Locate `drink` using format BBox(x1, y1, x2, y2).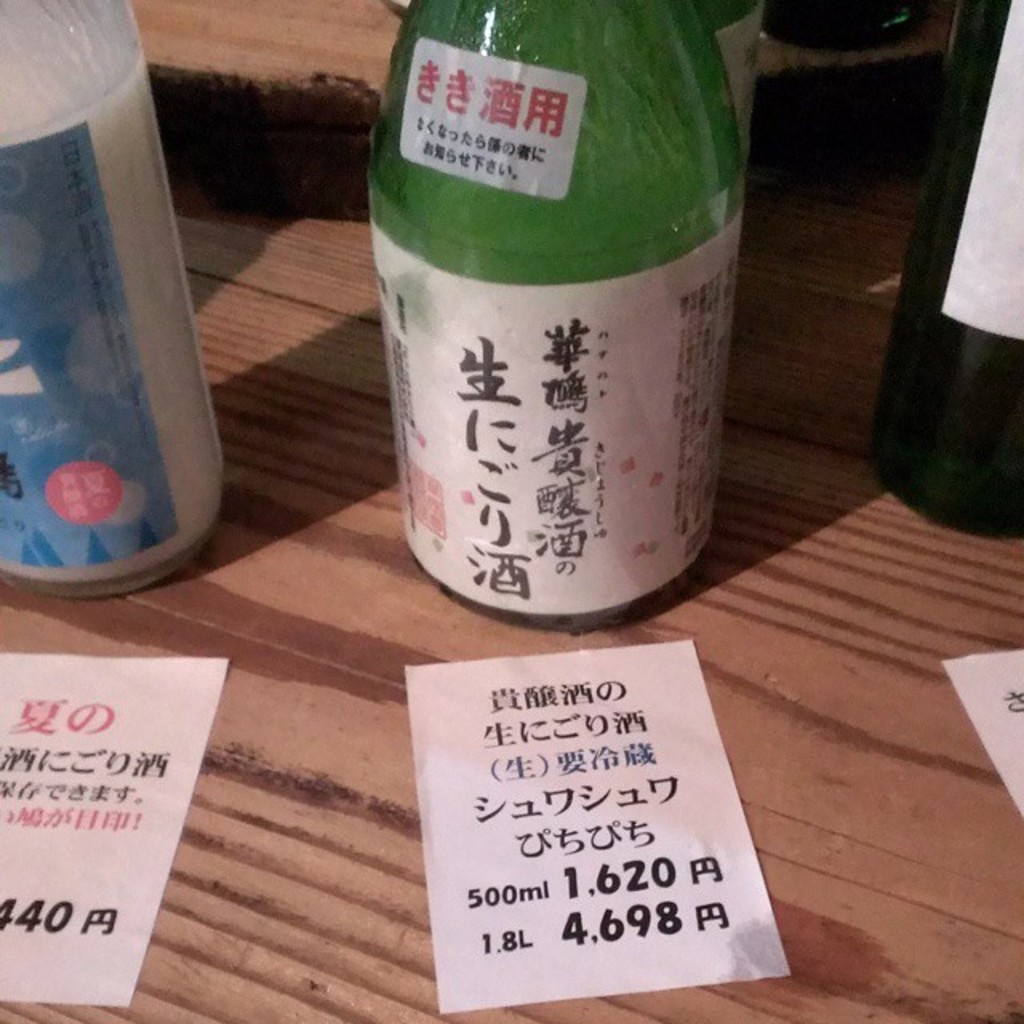
BBox(342, 0, 752, 650).
